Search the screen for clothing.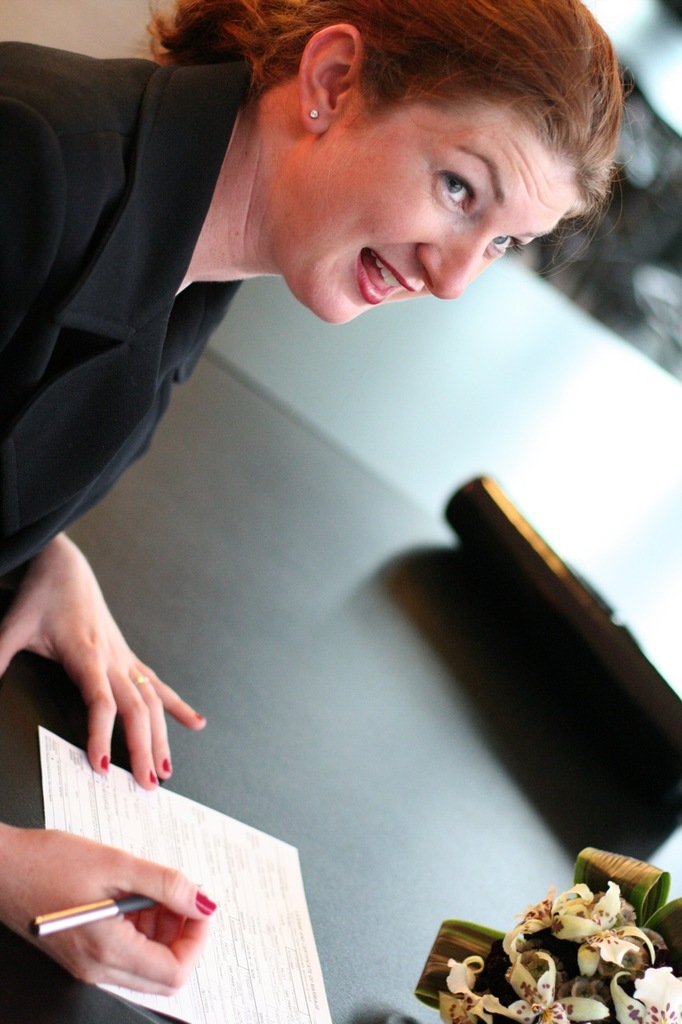
Found at select_region(0, 15, 276, 587).
